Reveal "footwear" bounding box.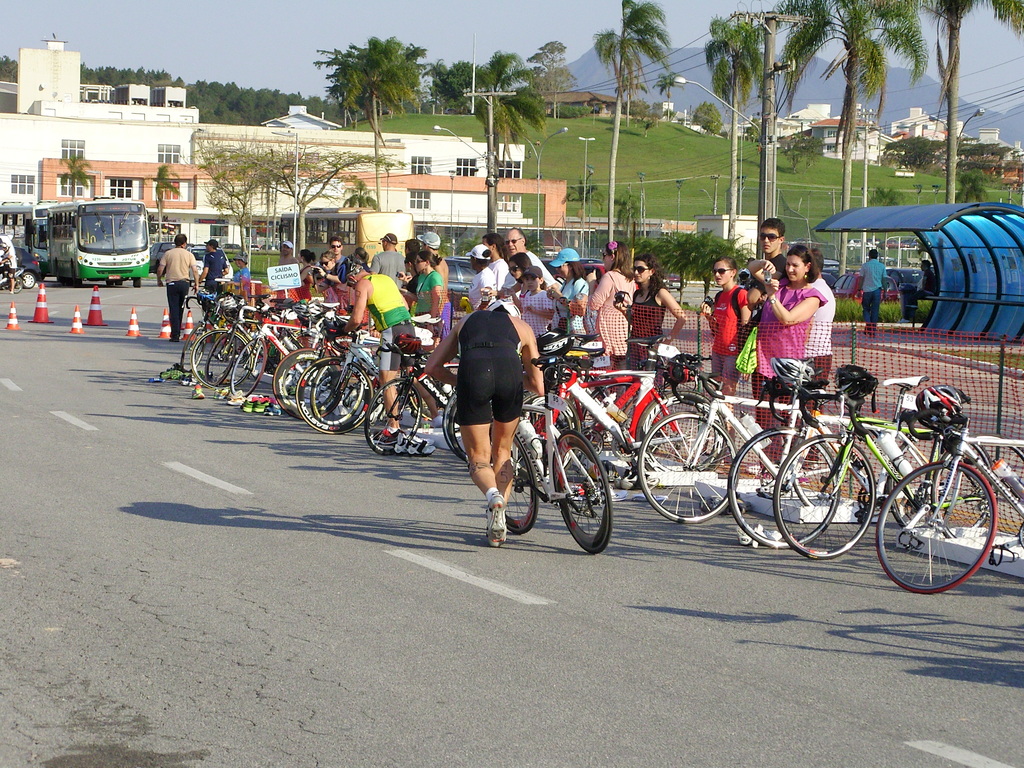
Revealed: 226 388 244 397.
